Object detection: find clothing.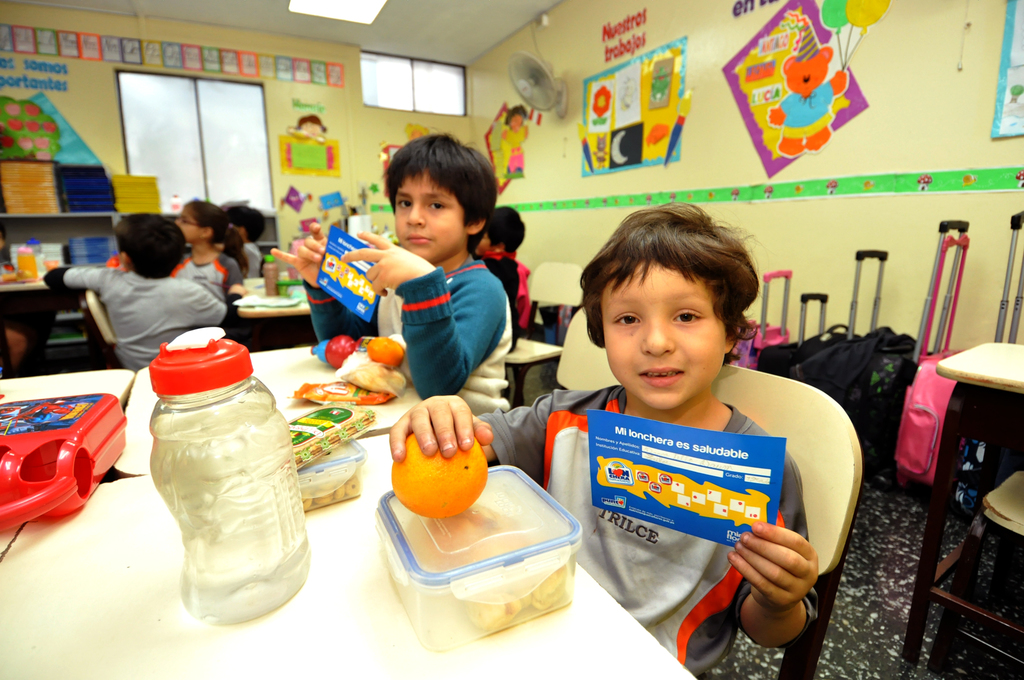
x1=47 y1=259 x2=234 y2=371.
